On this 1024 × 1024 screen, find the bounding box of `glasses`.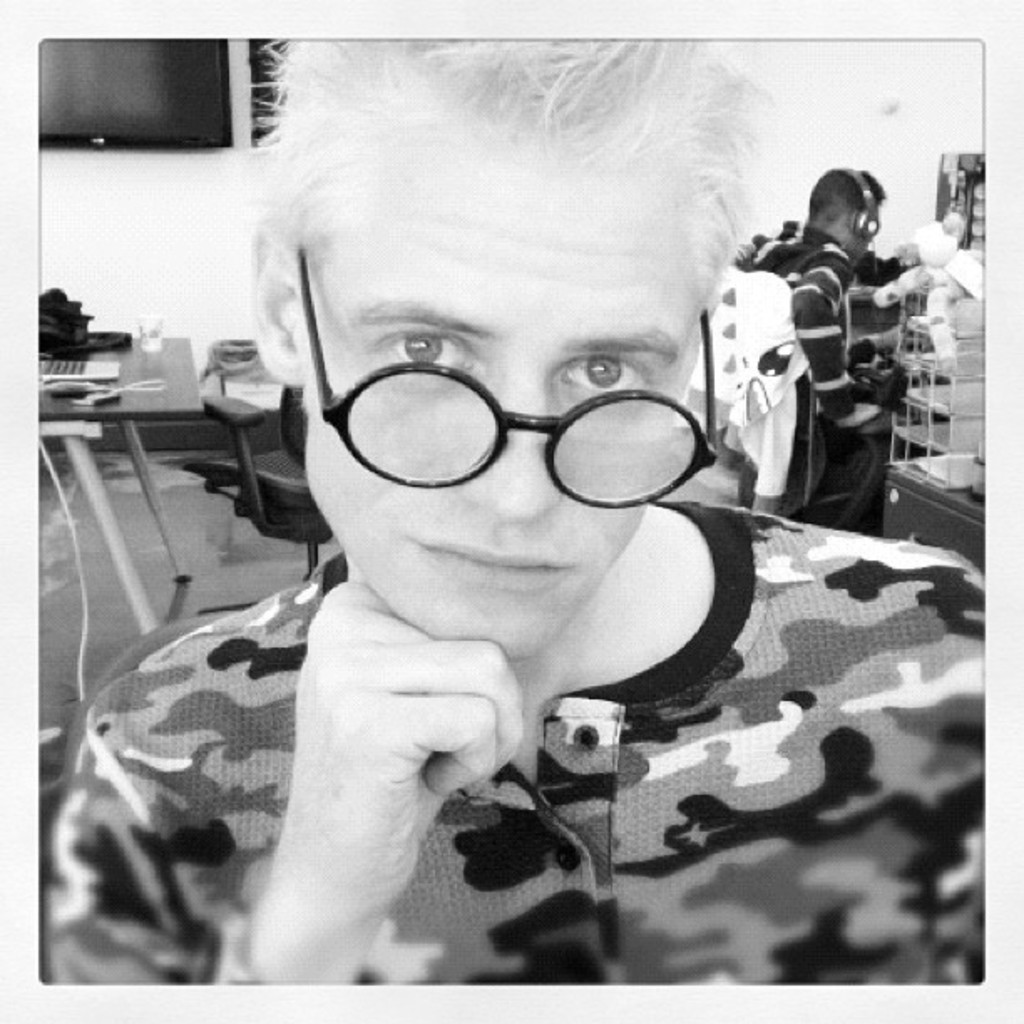
Bounding box: detection(294, 228, 714, 509).
